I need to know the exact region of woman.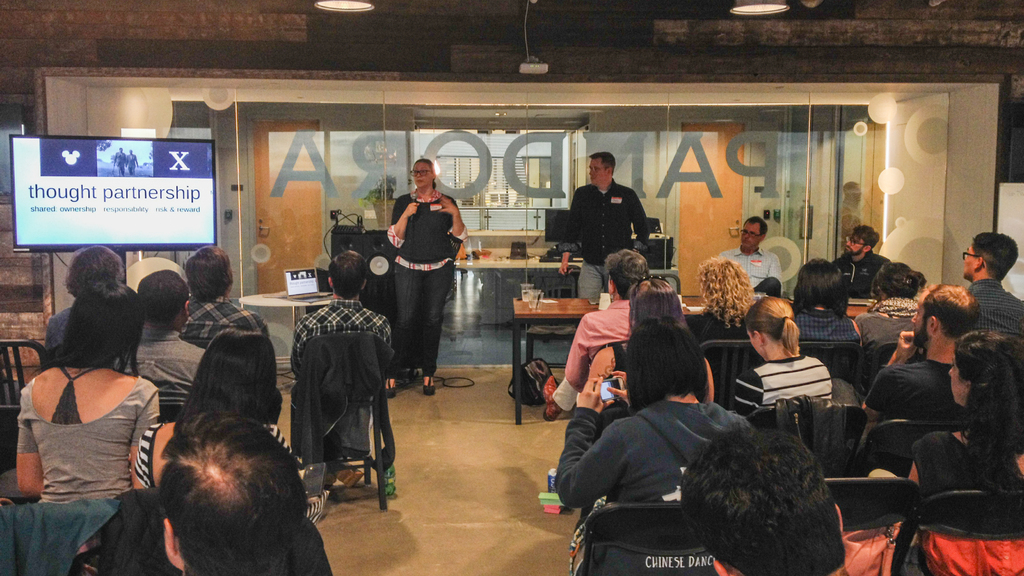
Region: (x1=130, y1=326, x2=330, y2=531).
